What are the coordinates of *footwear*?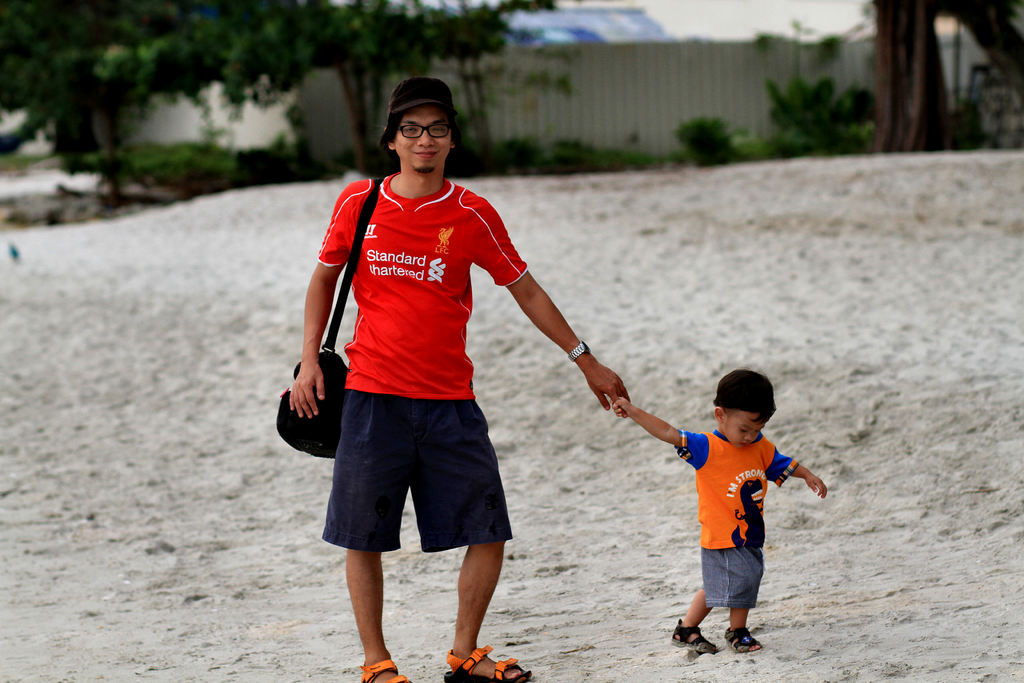
(x1=444, y1=643, x2=531, y2=682).
